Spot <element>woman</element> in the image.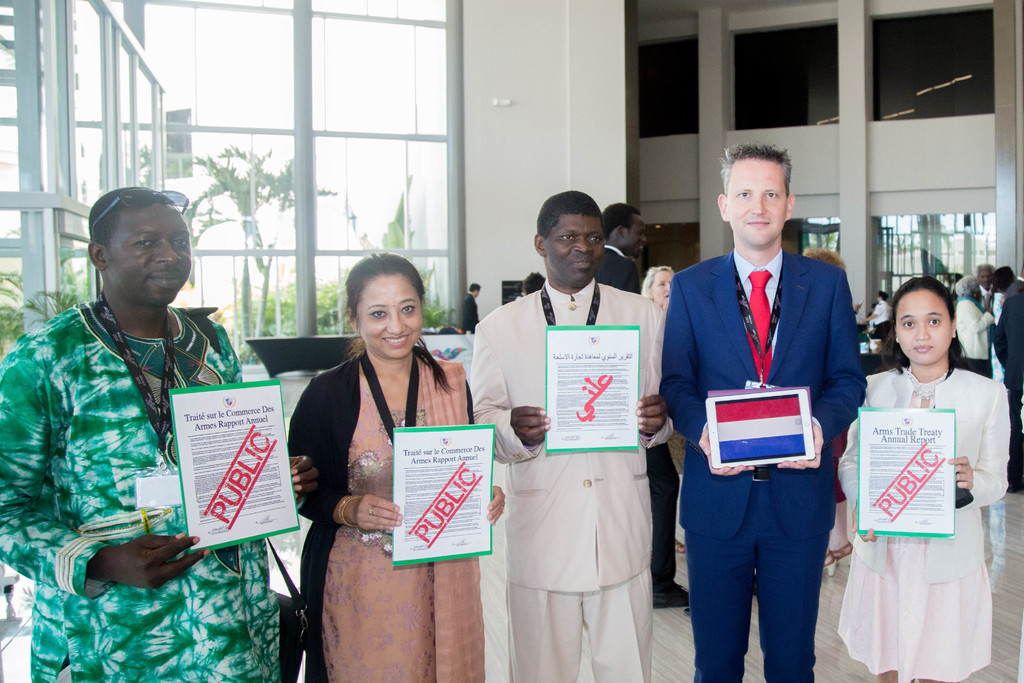
<element>woman</element> found at 289/254/504/682.
